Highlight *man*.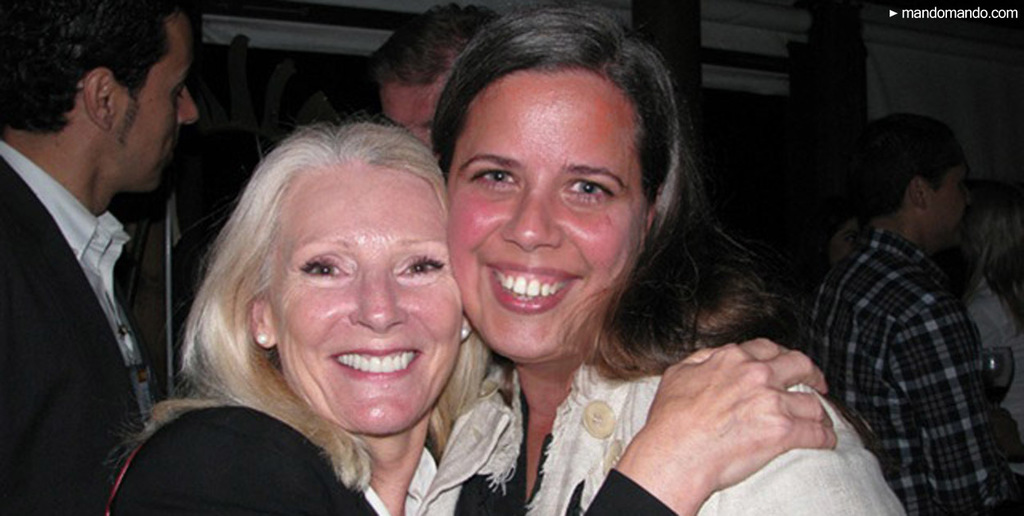
Highlighted region: [370,1,501,159].
